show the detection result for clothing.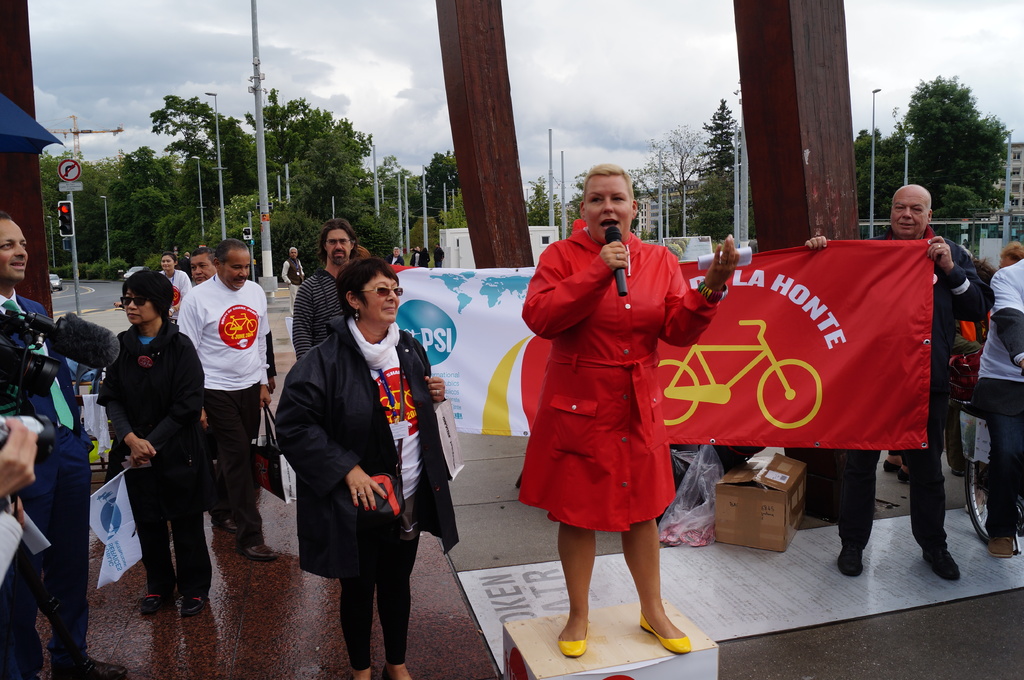
525:210:724:537.
